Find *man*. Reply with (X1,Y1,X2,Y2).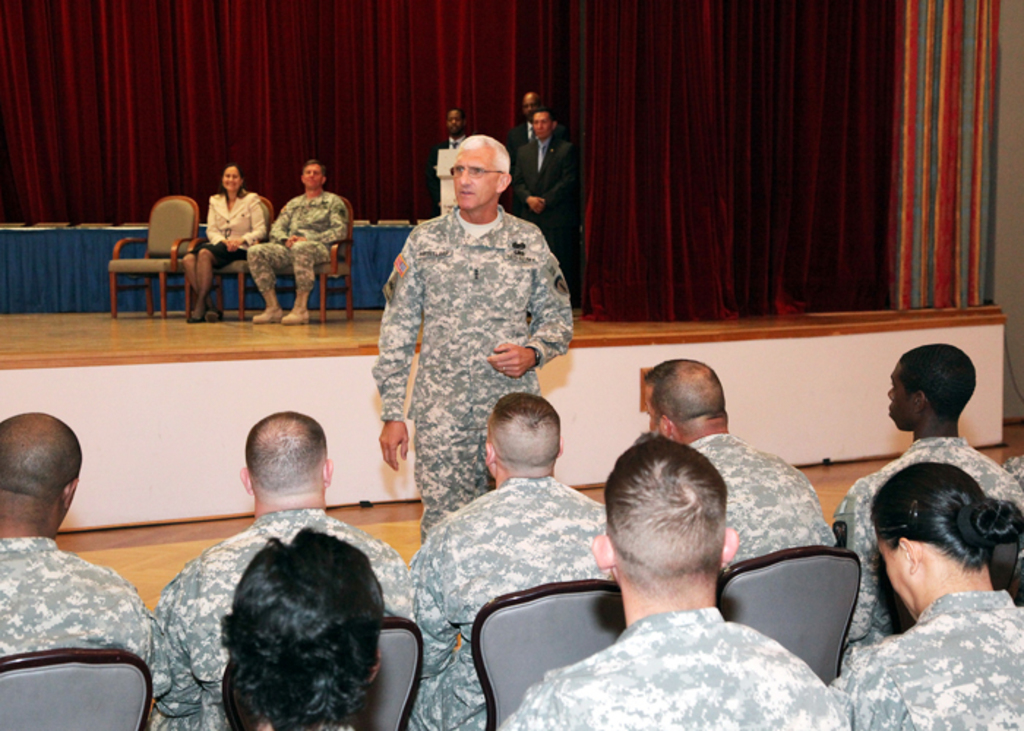
(423,104,471,213).
